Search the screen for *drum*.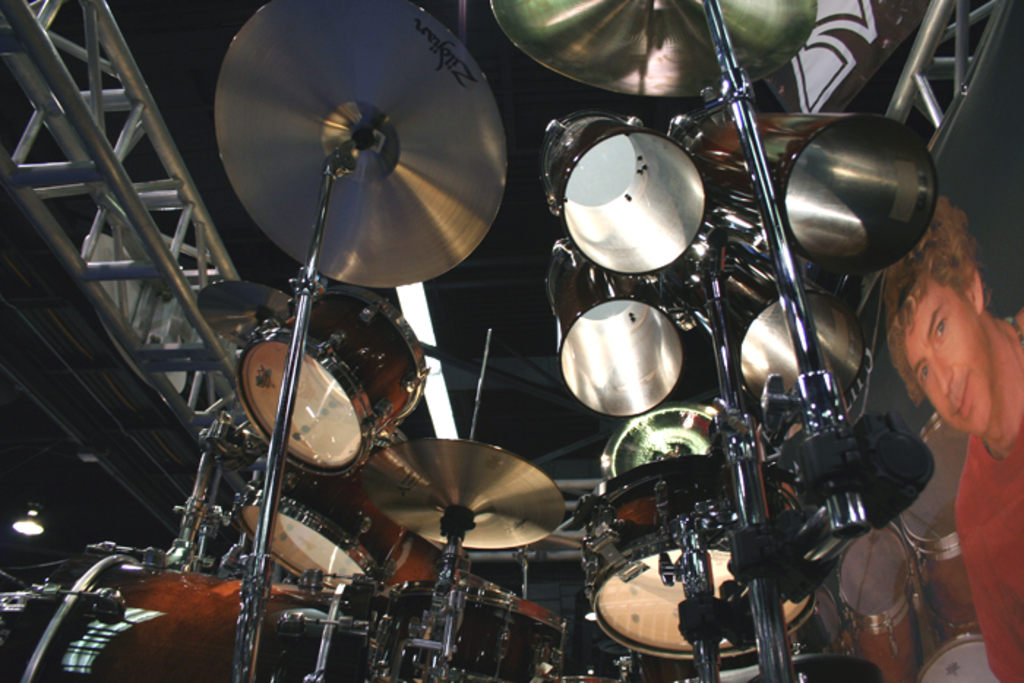
Found at [236, 430, 411, 592].
